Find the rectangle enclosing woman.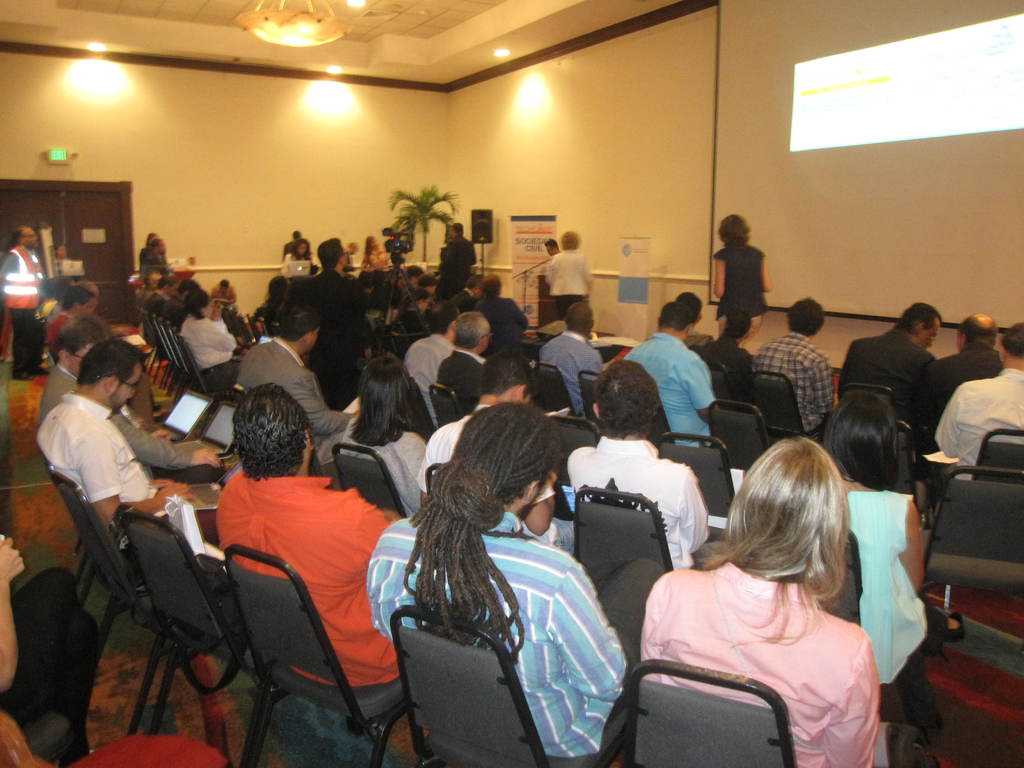
[183,291,256,399].
